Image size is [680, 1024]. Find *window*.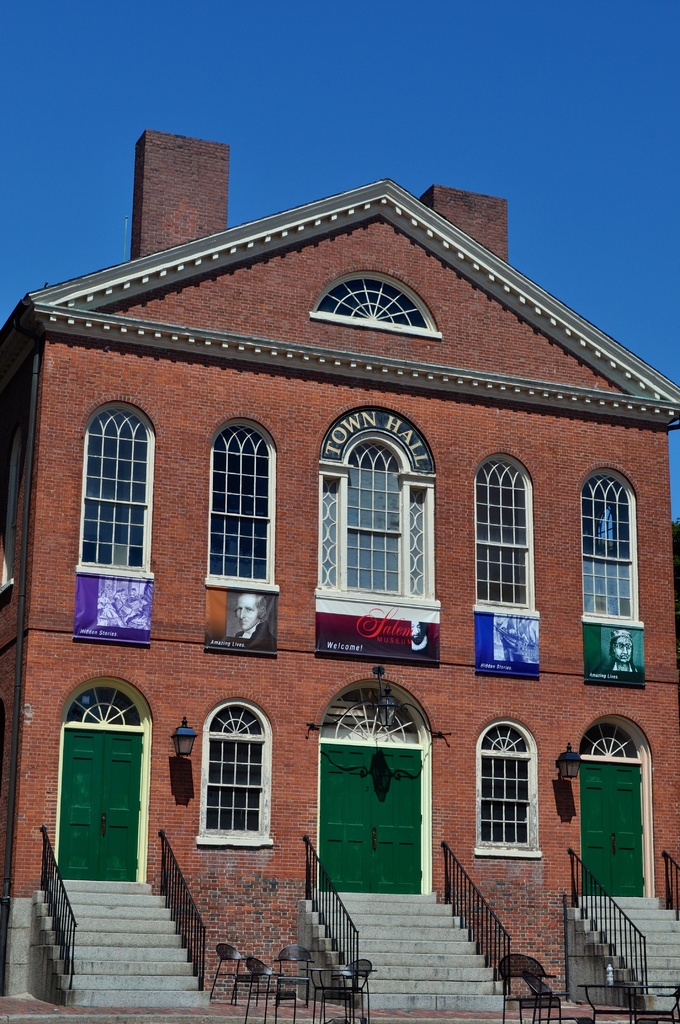
bbox(480, 716, 542, 863).
